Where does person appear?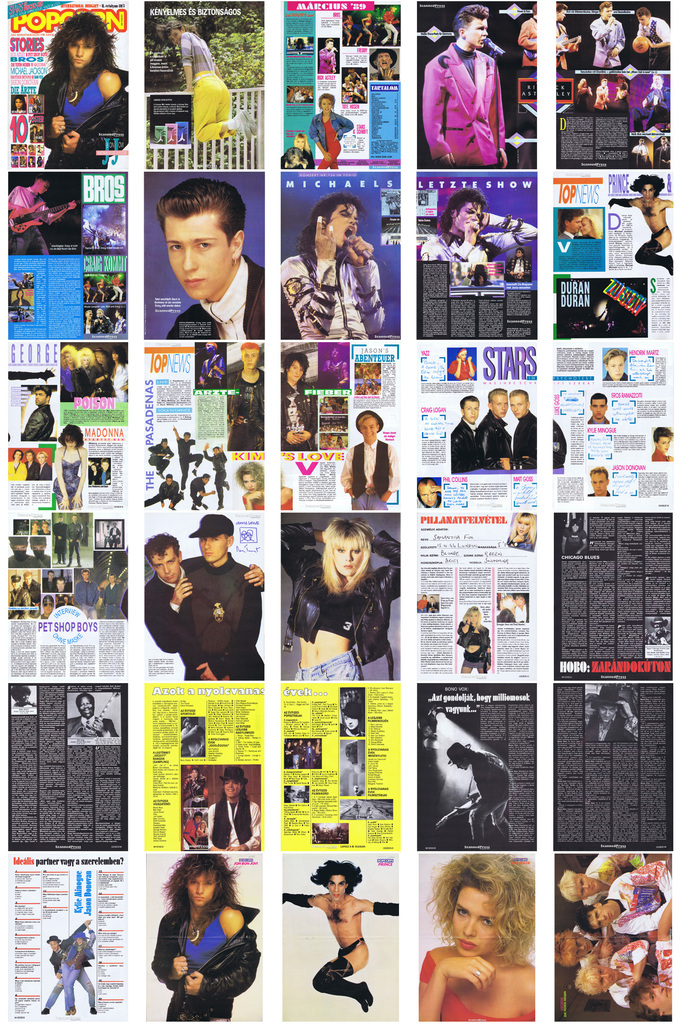
Appears at box(414, 190, 538, 283).
